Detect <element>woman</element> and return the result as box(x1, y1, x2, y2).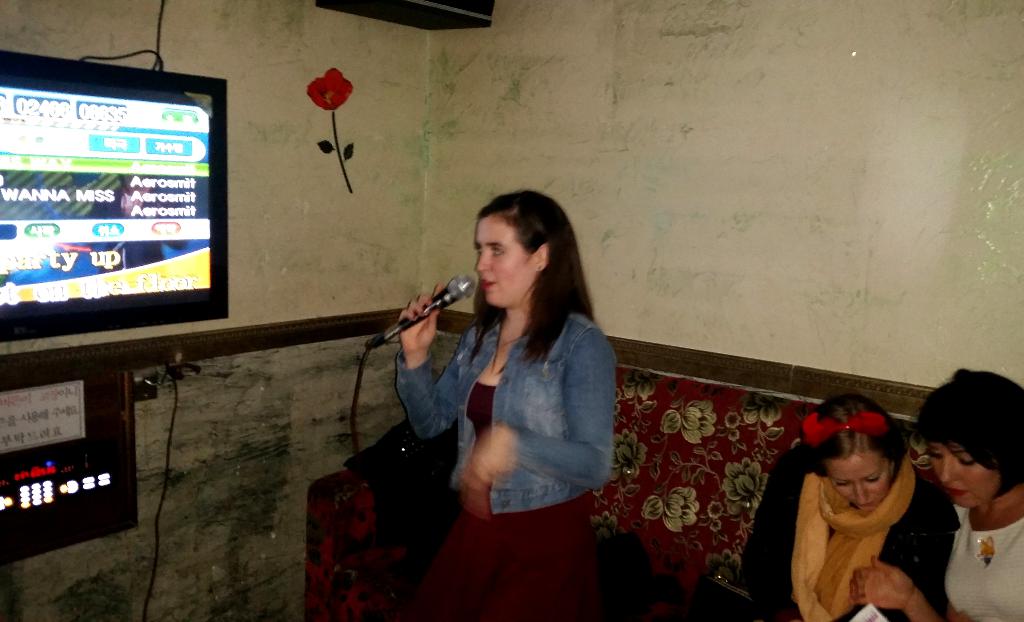
box(846, 366, 1023, 621).
